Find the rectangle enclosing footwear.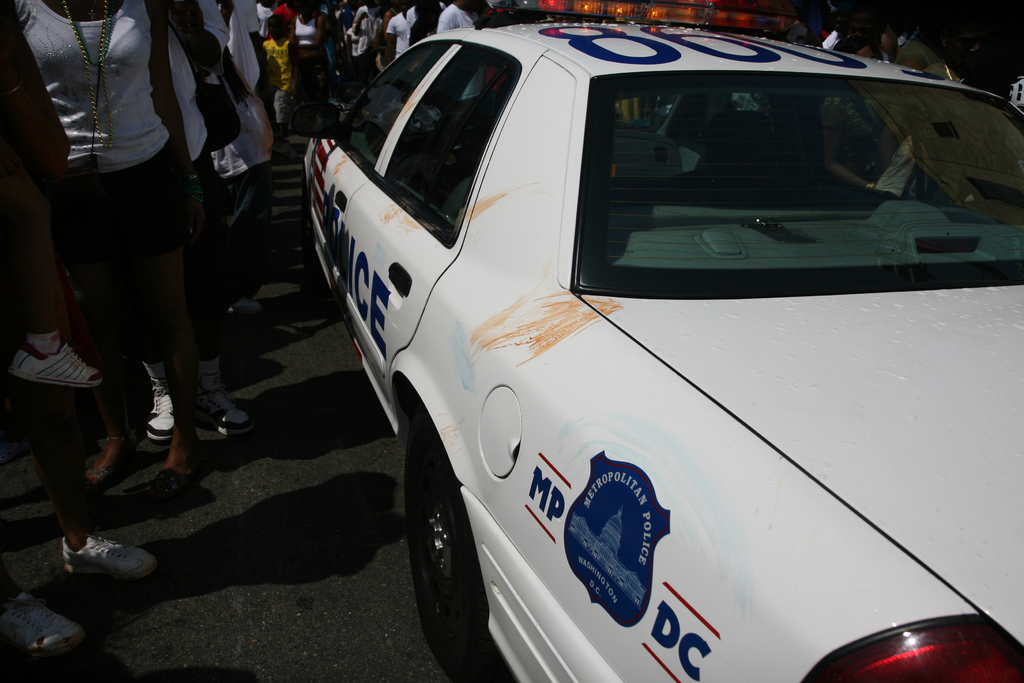
bbox=(86, 445, 148, 500).
